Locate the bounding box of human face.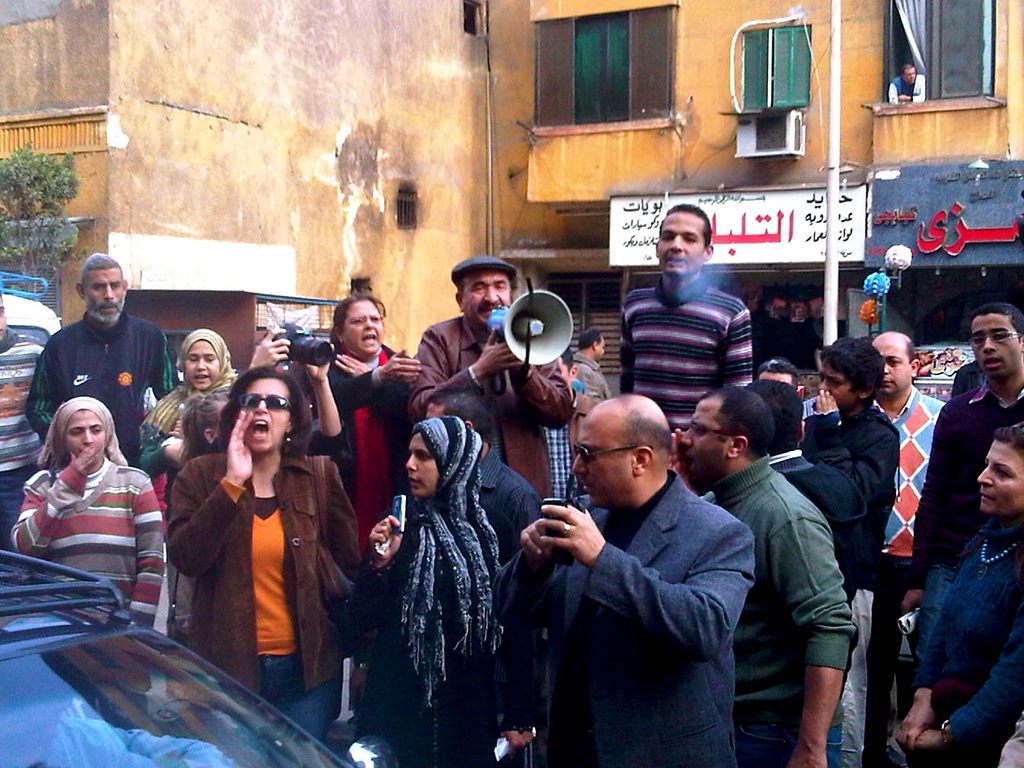
Bounding box: BBox(904, 64, 917, 85).
